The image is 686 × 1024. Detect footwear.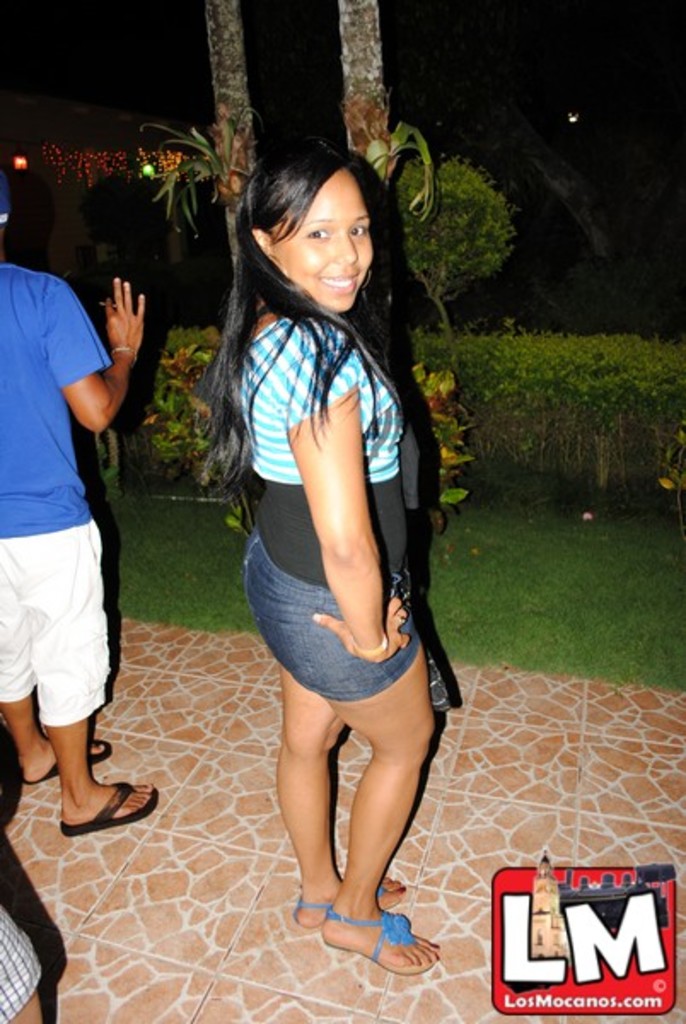
Detection: {"left": 309, "top": 886, "right": 449, "bottom": 973}.
